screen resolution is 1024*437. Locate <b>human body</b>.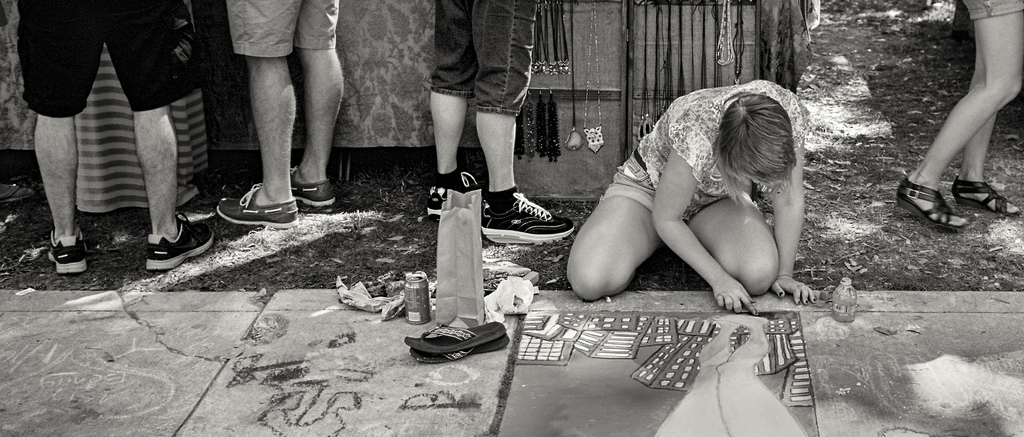
crop(218, 0, 335, 221).
